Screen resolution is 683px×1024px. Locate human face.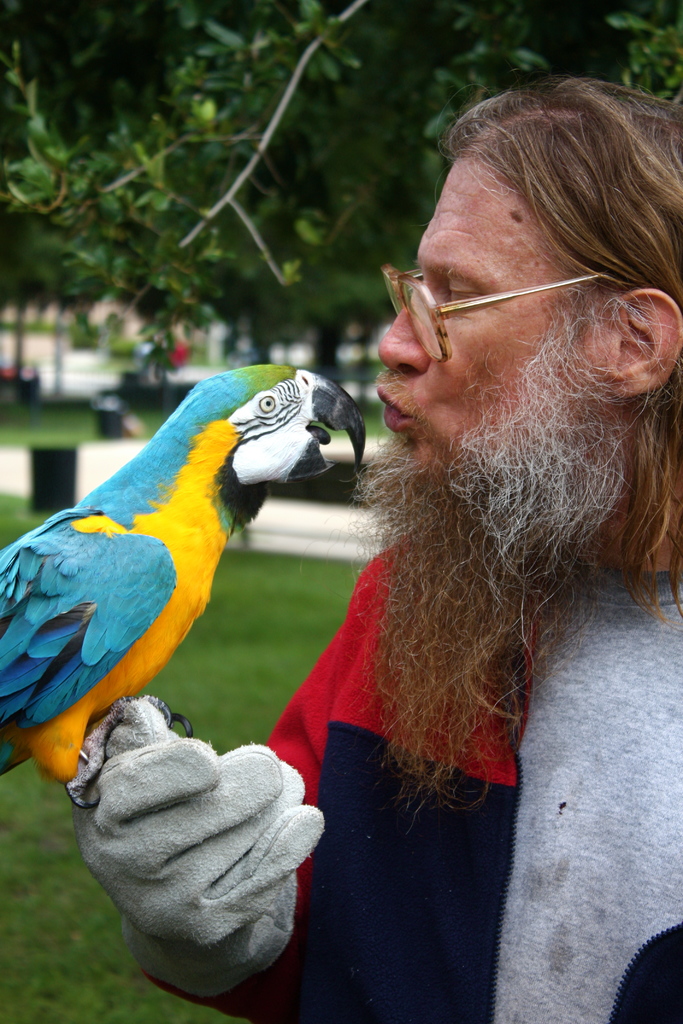
detection(372, 154, 602, 502).
